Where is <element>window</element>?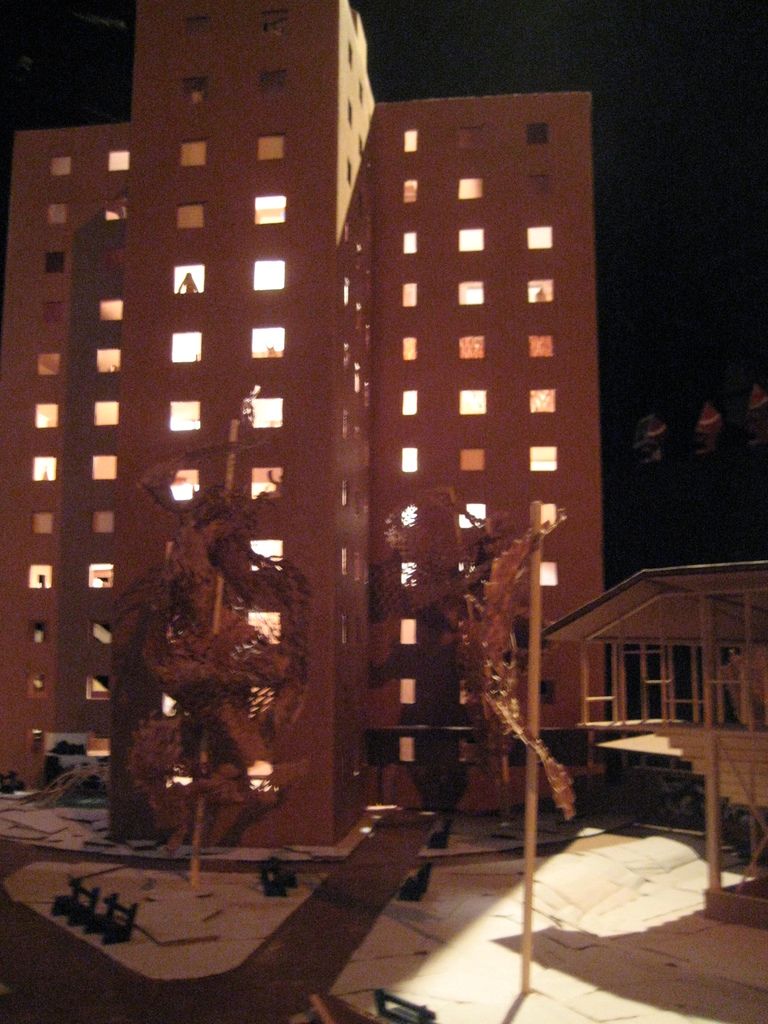
bbox=(399, 618, 417, 643).
